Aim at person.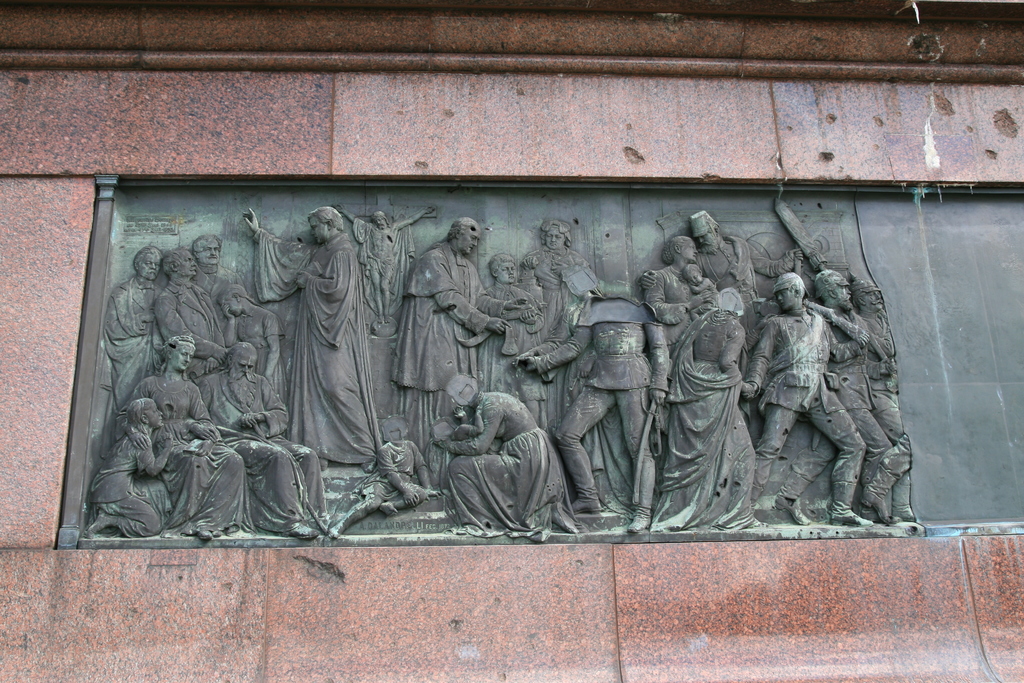
Aimed at BBox(394, 217, 530, 452).
